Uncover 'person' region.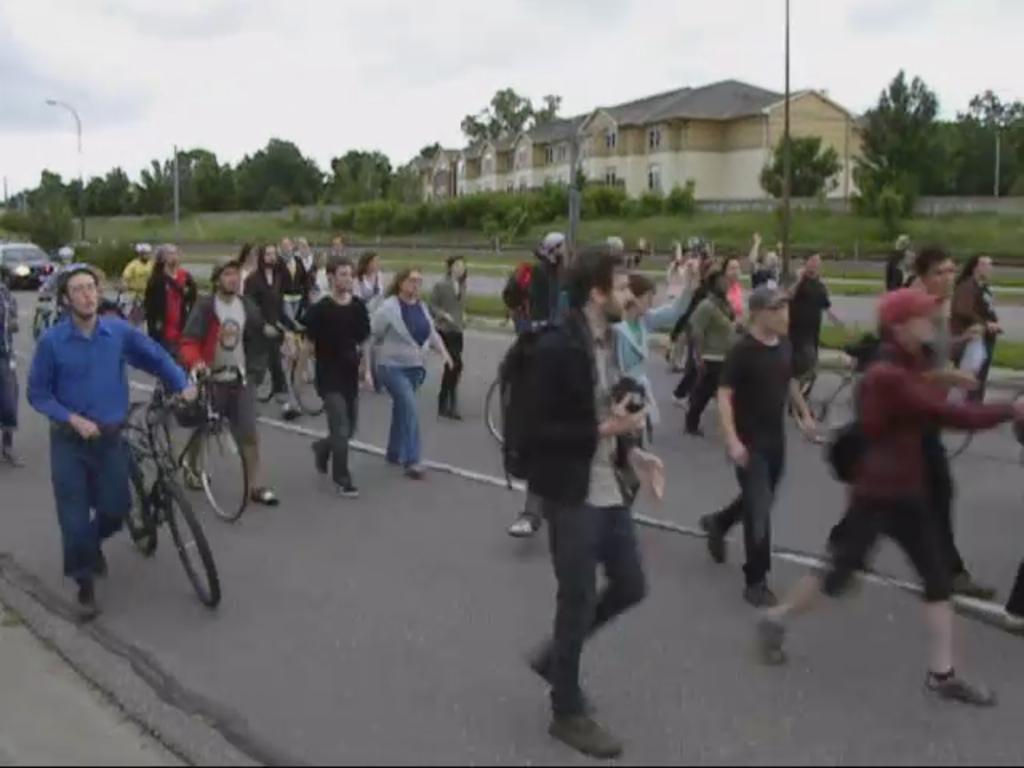
Uncovered: locate(238, 238, 296, 410).
